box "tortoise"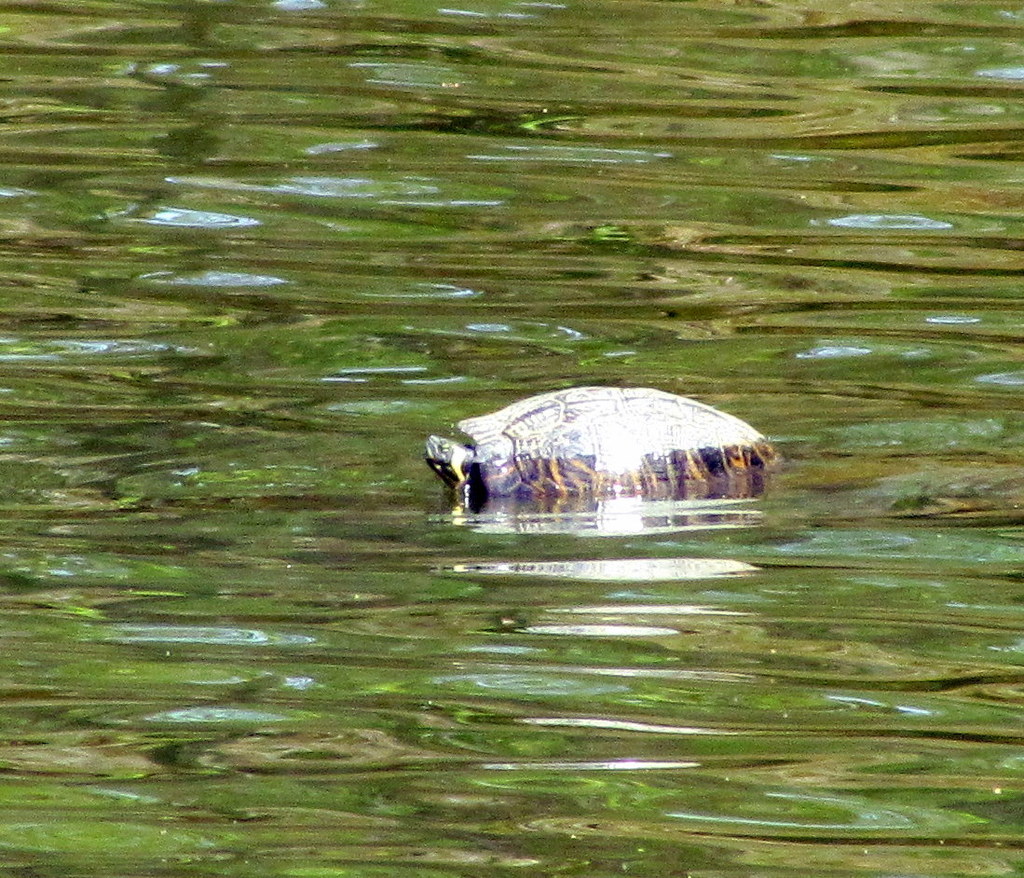
box=[424, 386, 781, 506]
